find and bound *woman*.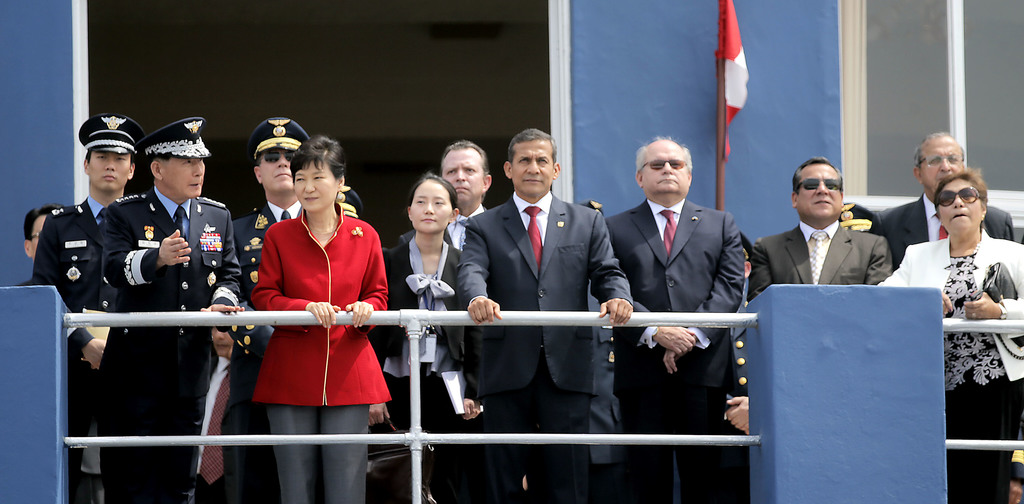
Bound: x1=250, y1=134, x2=382, y2=503.
